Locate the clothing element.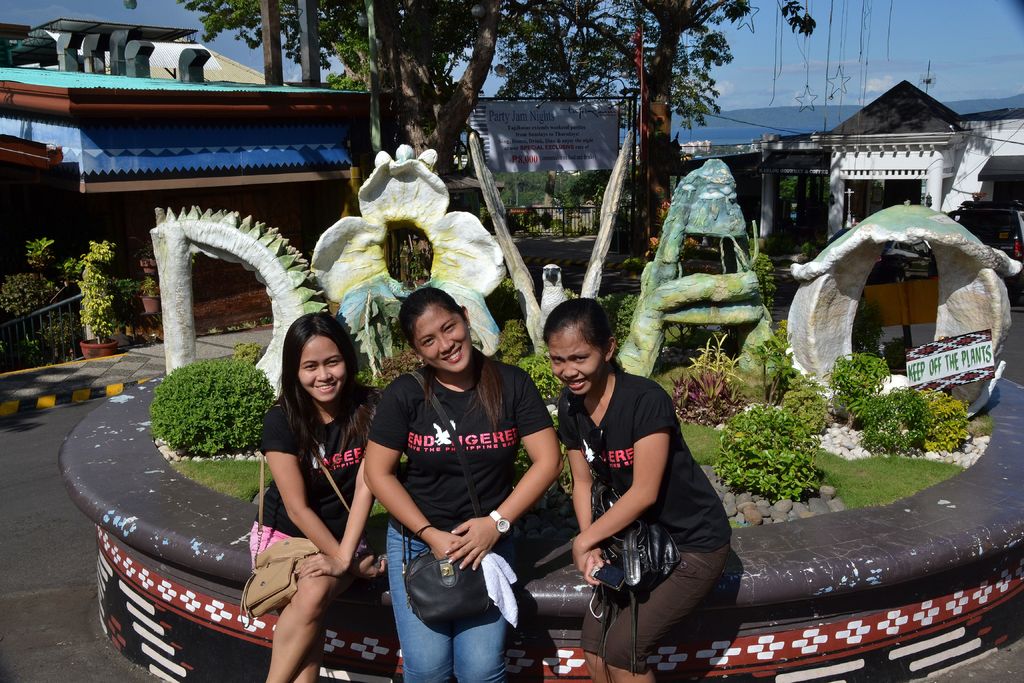
Element bbox: (371,318,545,652).
